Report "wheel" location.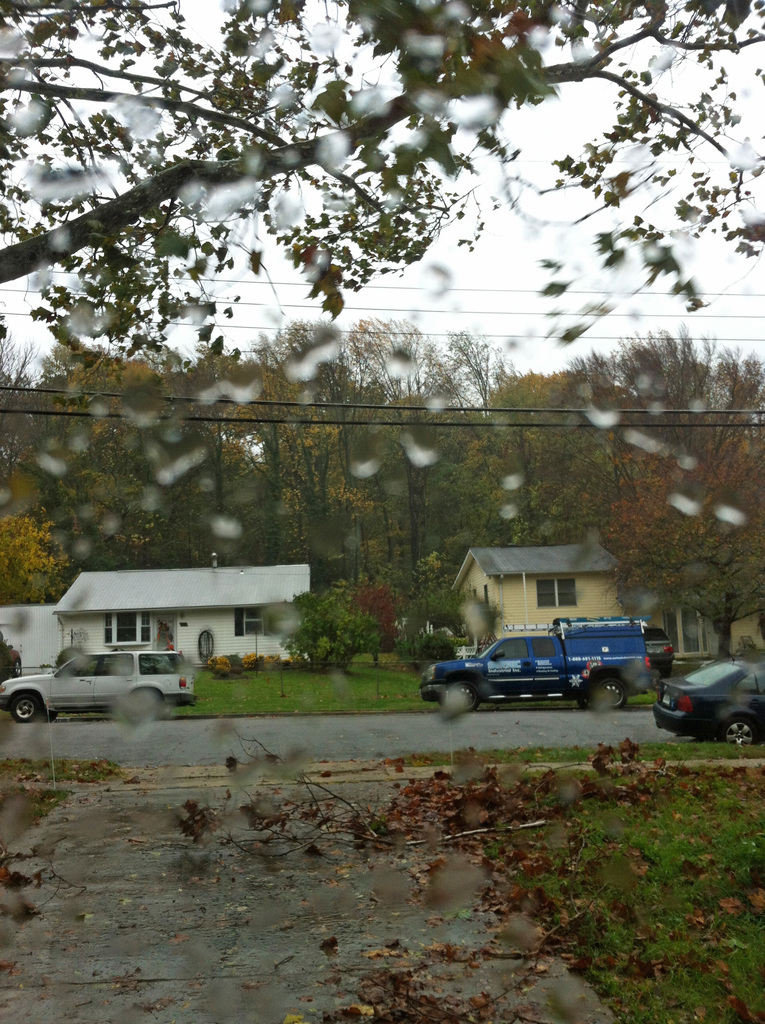
Report: 579, 692, 591, 710.
